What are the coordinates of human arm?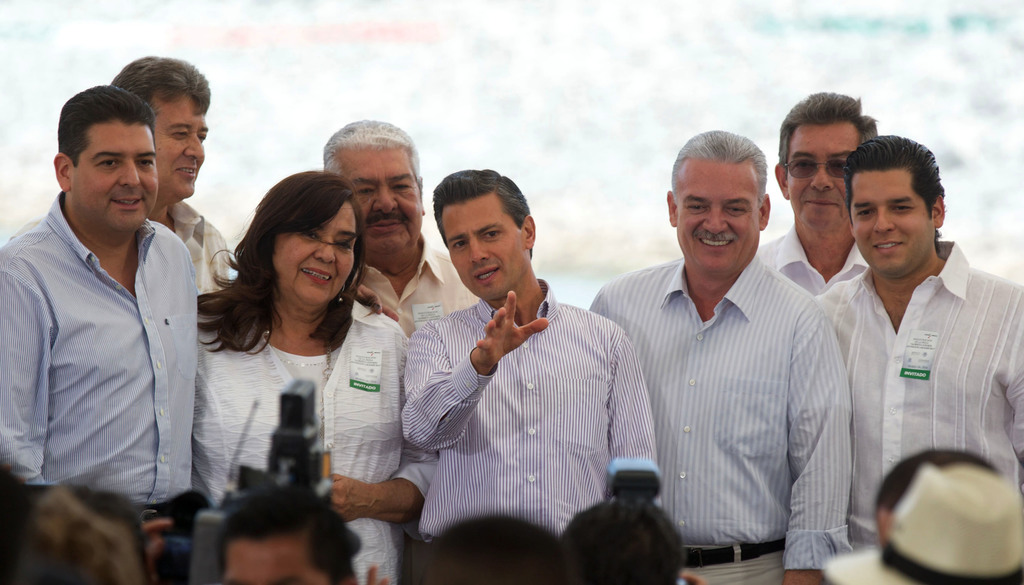
bbox(403, 286, 548, 454).
